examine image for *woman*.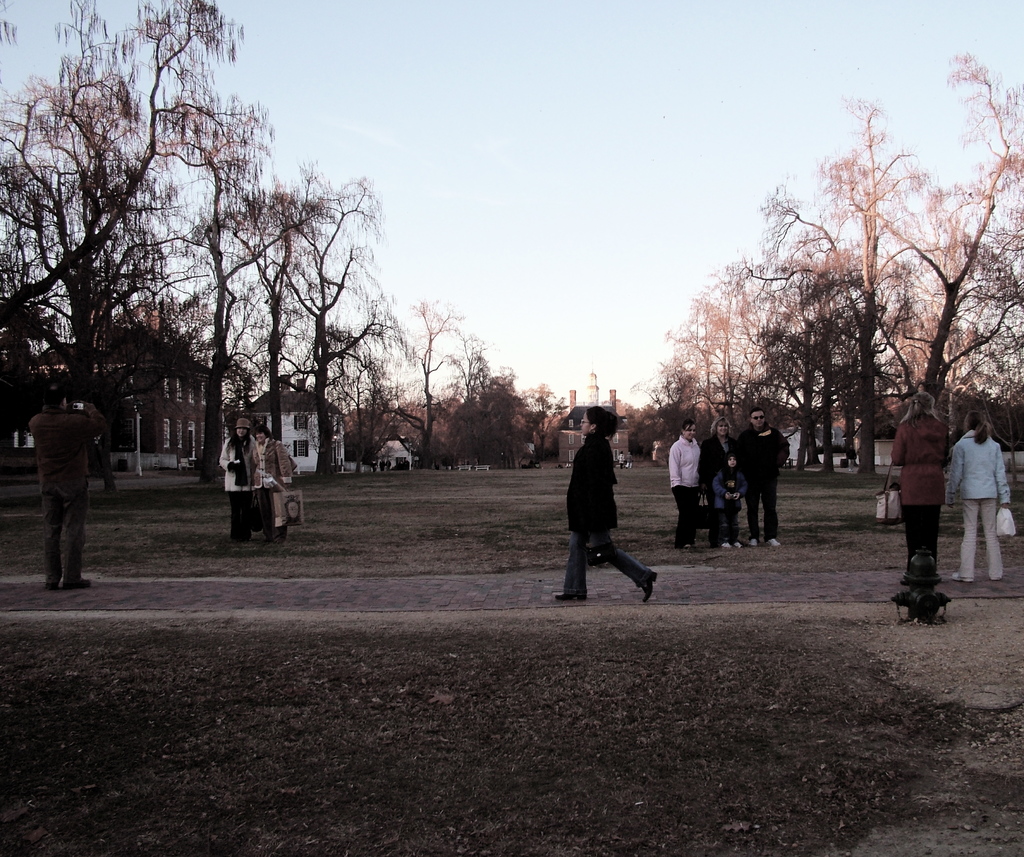
Examination result: {"left": 884, "top": 380, "right": 956, "bottom": 593}.
